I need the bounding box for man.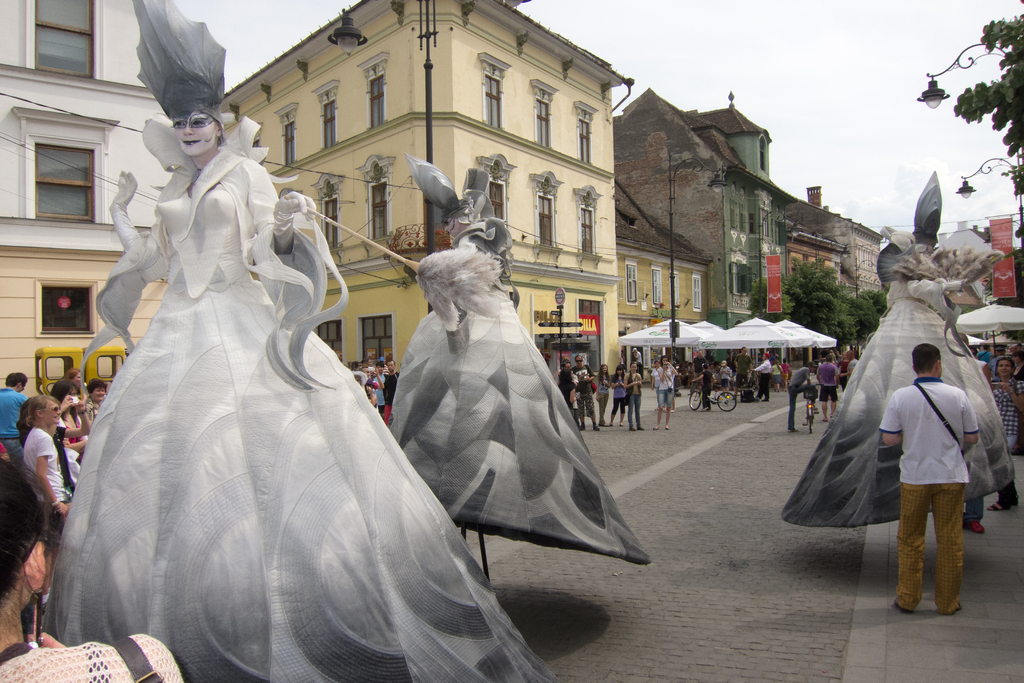
Here it is: bbox(731, 347, 749, 388).
